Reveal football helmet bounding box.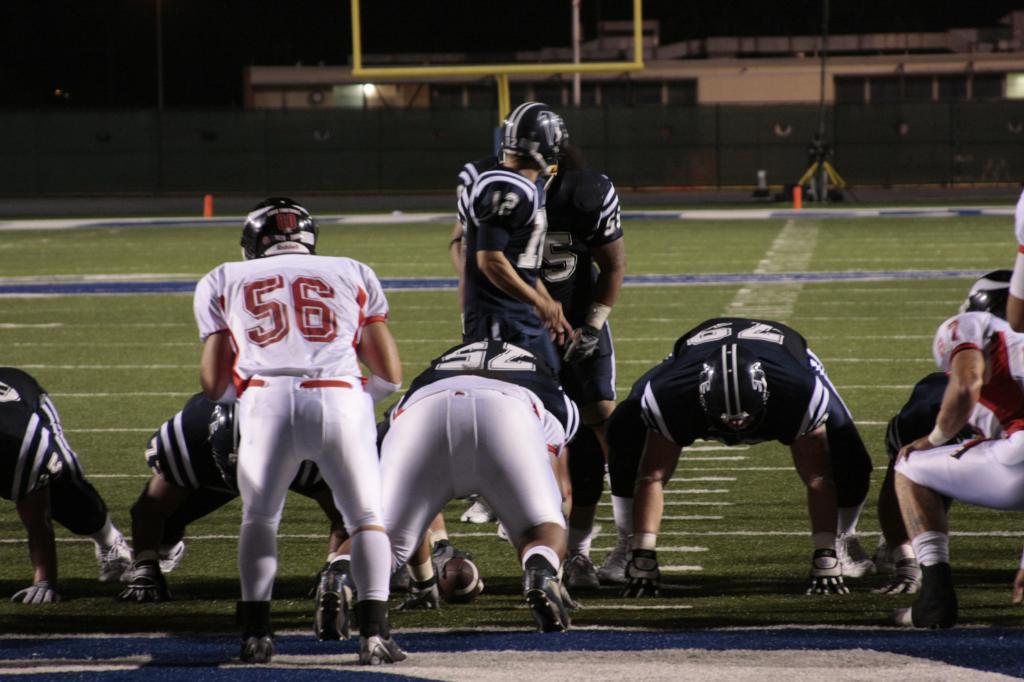
Revealed: (241,200,317,256).
